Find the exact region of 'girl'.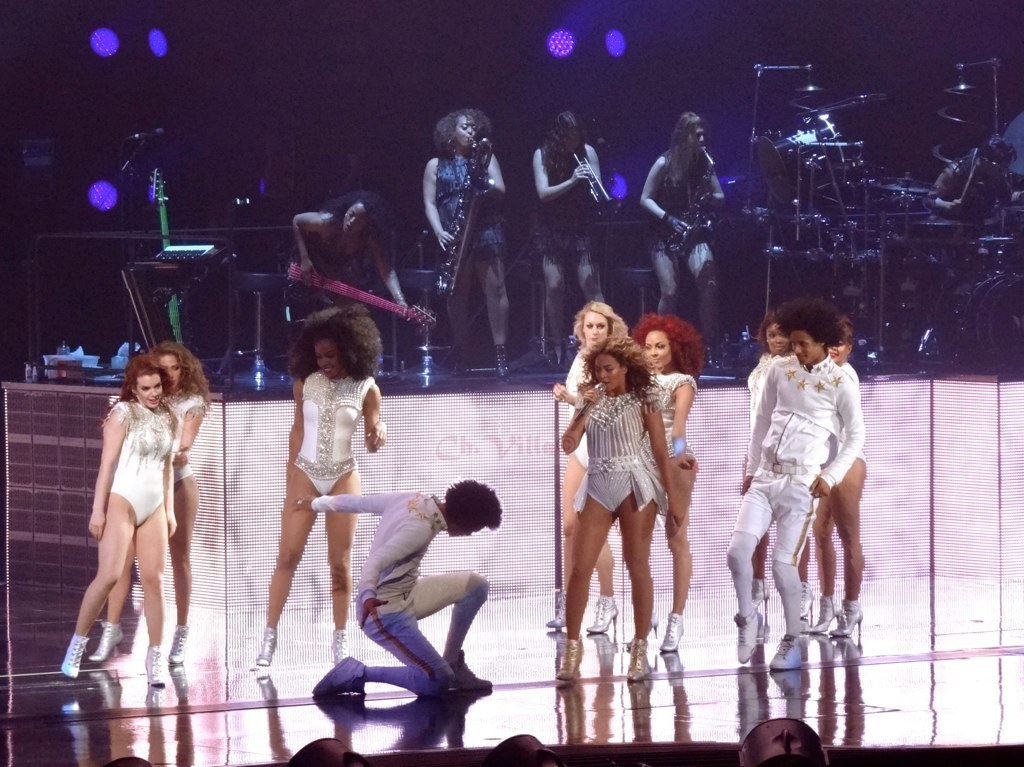
Exact region: box=[626, 308, 706, 645].
